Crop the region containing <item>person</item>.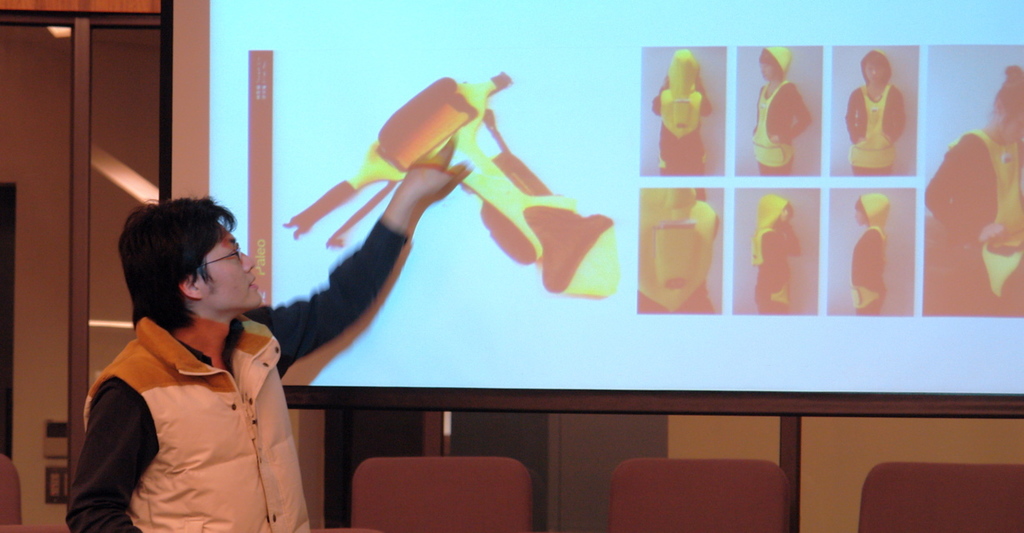
Crop region: <bbox>924, 62, 1023, 319</bbox>.
